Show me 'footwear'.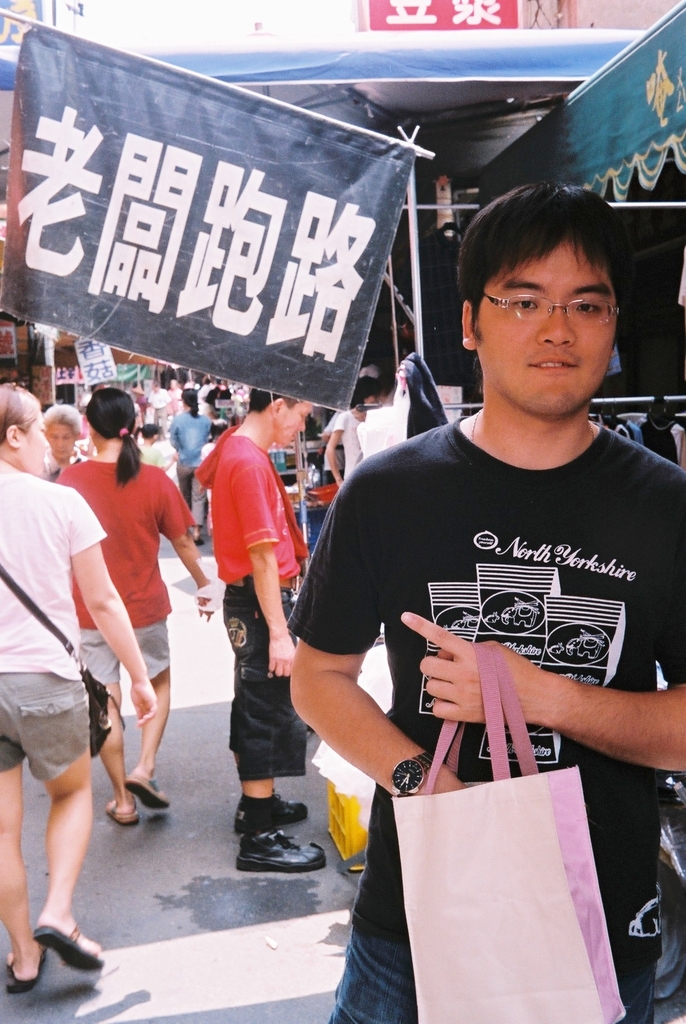
'footwear' is here: pyautogui.locateOnScreen(245, 833, 323, 872).
